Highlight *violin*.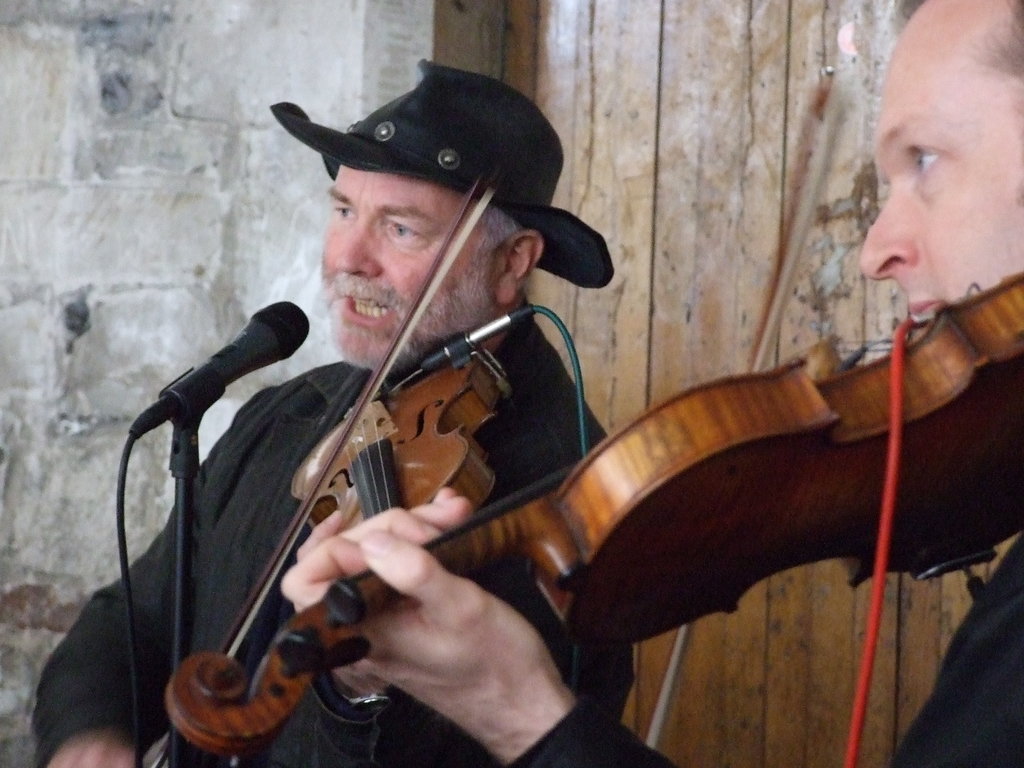
Highlighted region: [125, 142, 515, 767].
